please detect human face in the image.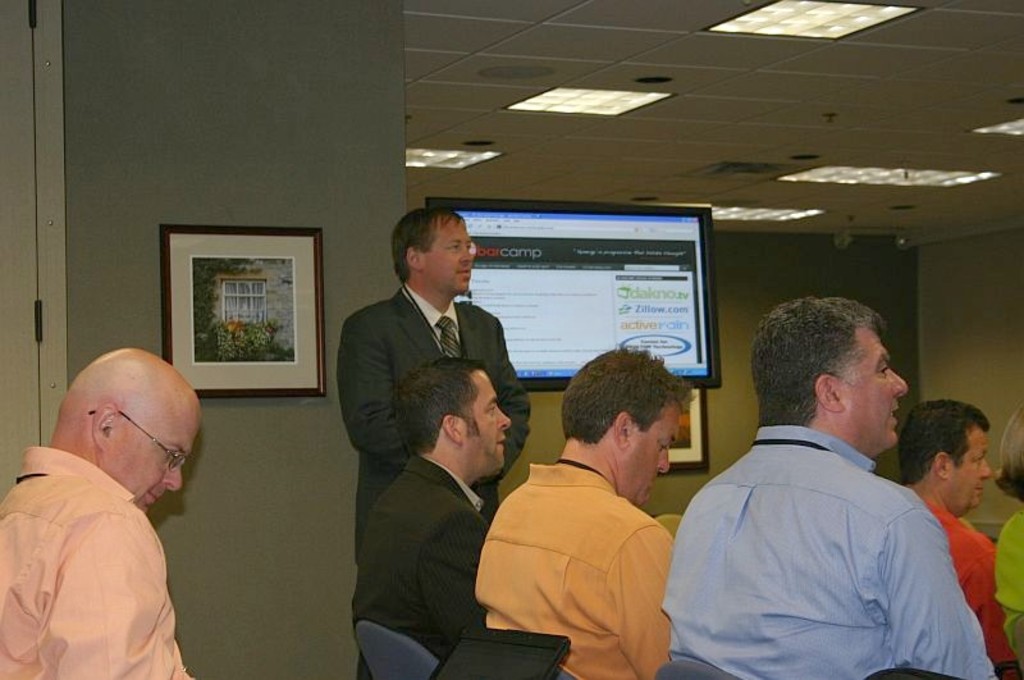
(942,423,998,517).
